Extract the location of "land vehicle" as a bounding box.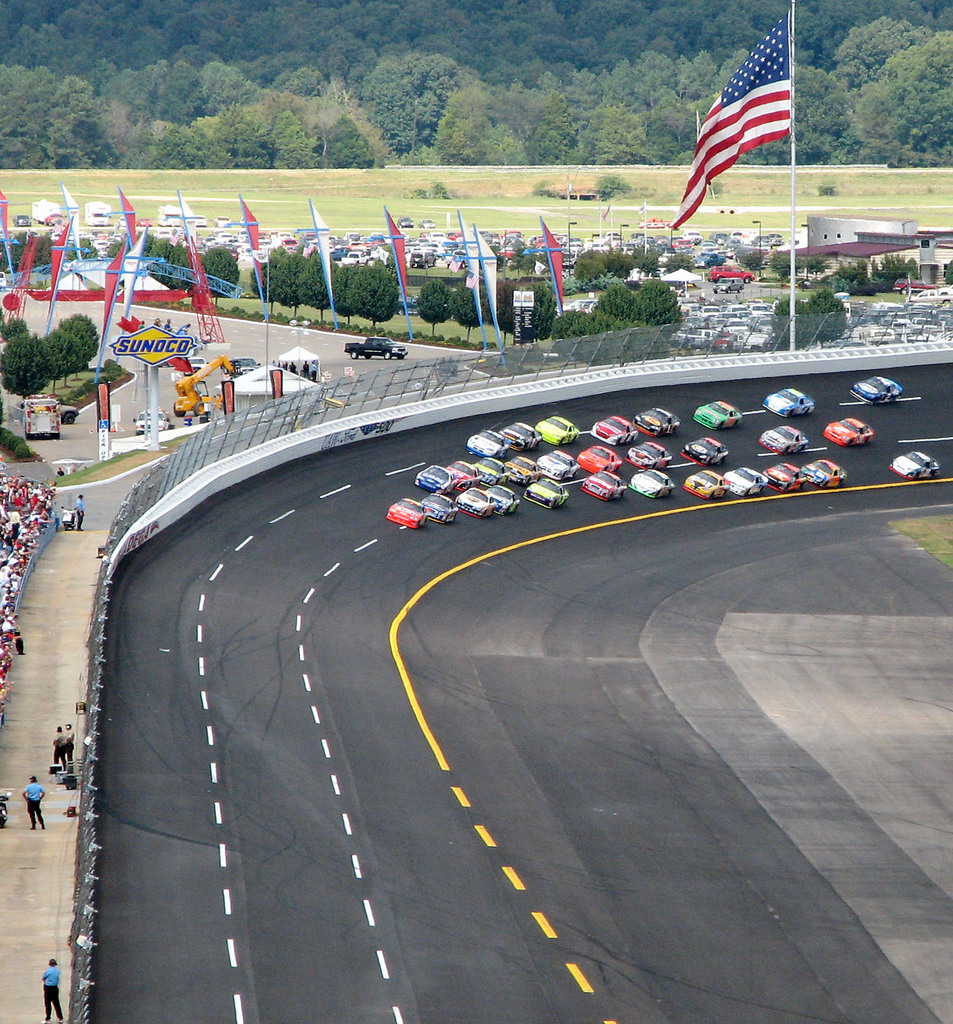
762, 461, 807, 493.
